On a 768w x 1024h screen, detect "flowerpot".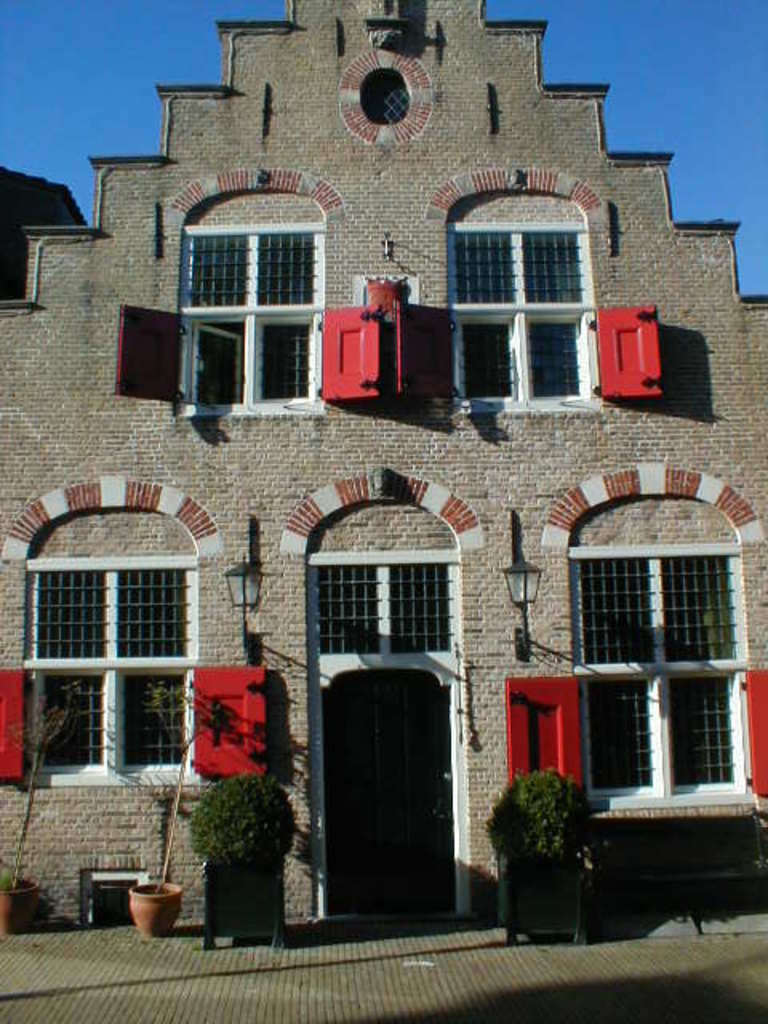
<box>0,874,45,934</box>.
